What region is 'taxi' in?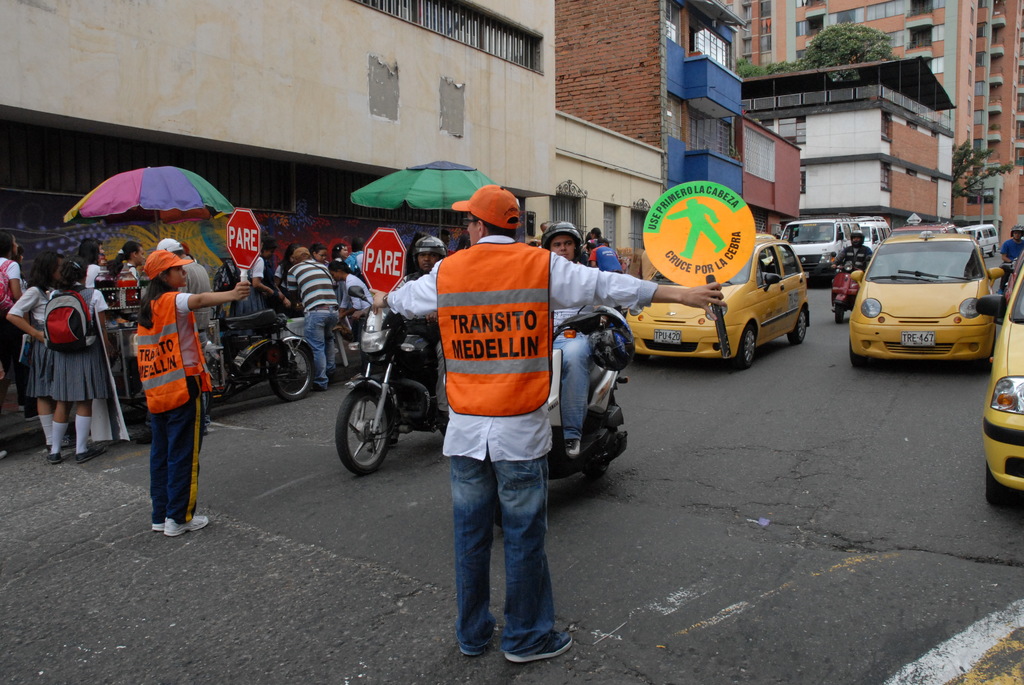
{"x1": 845, "y1": 206, "x2": 1007, "y2": 367}.
